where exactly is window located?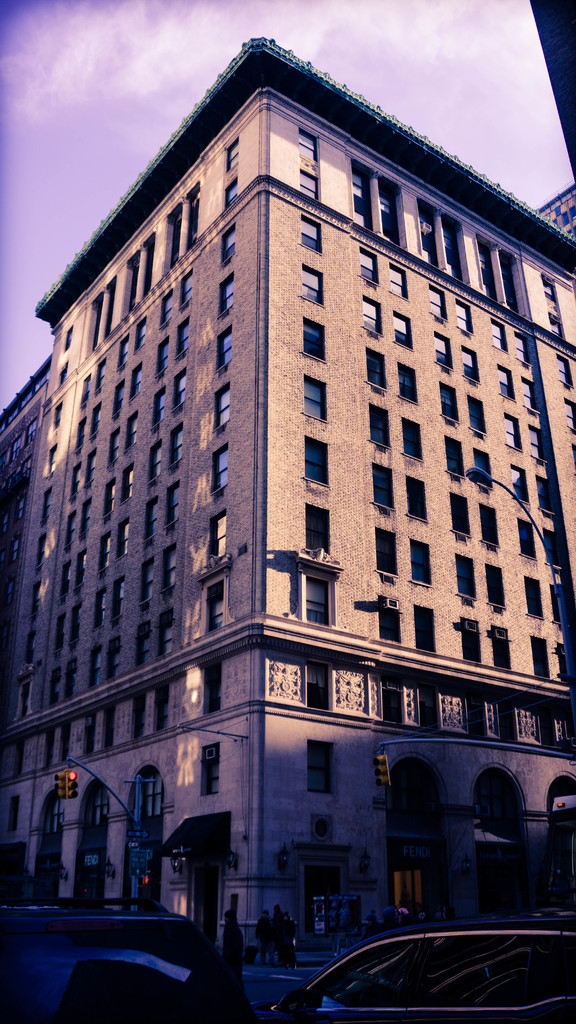
Its bounding box is box(571, 441, 575, 467).
